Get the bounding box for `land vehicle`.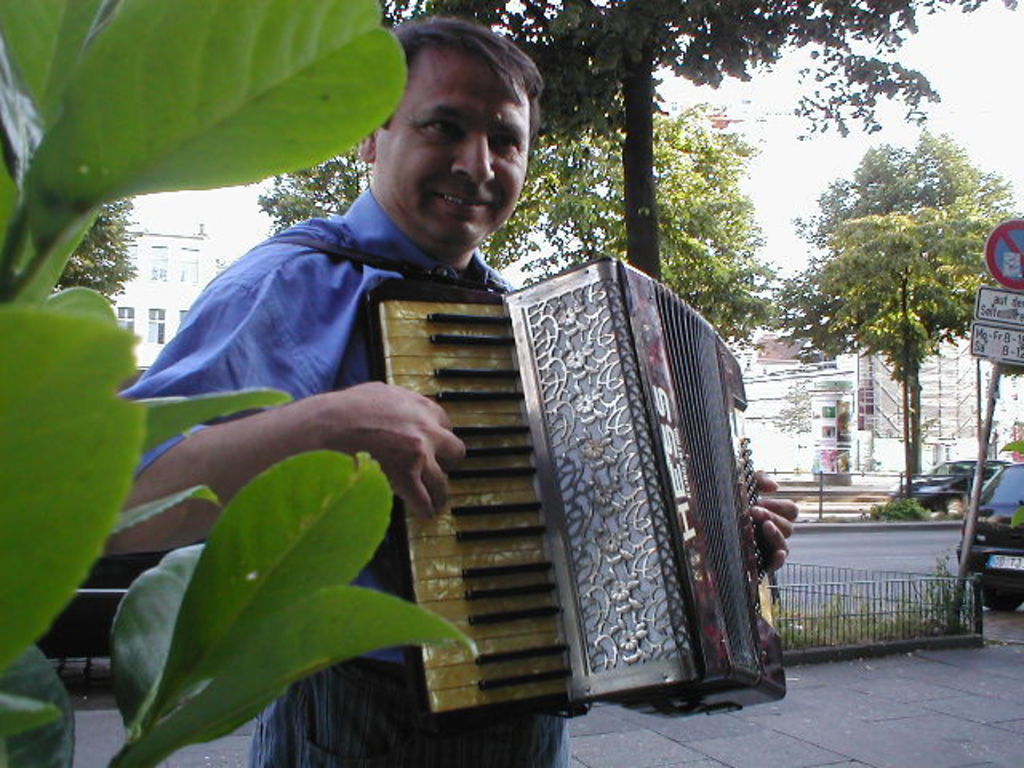
<region>894, 462, 1010, 514</region>.
